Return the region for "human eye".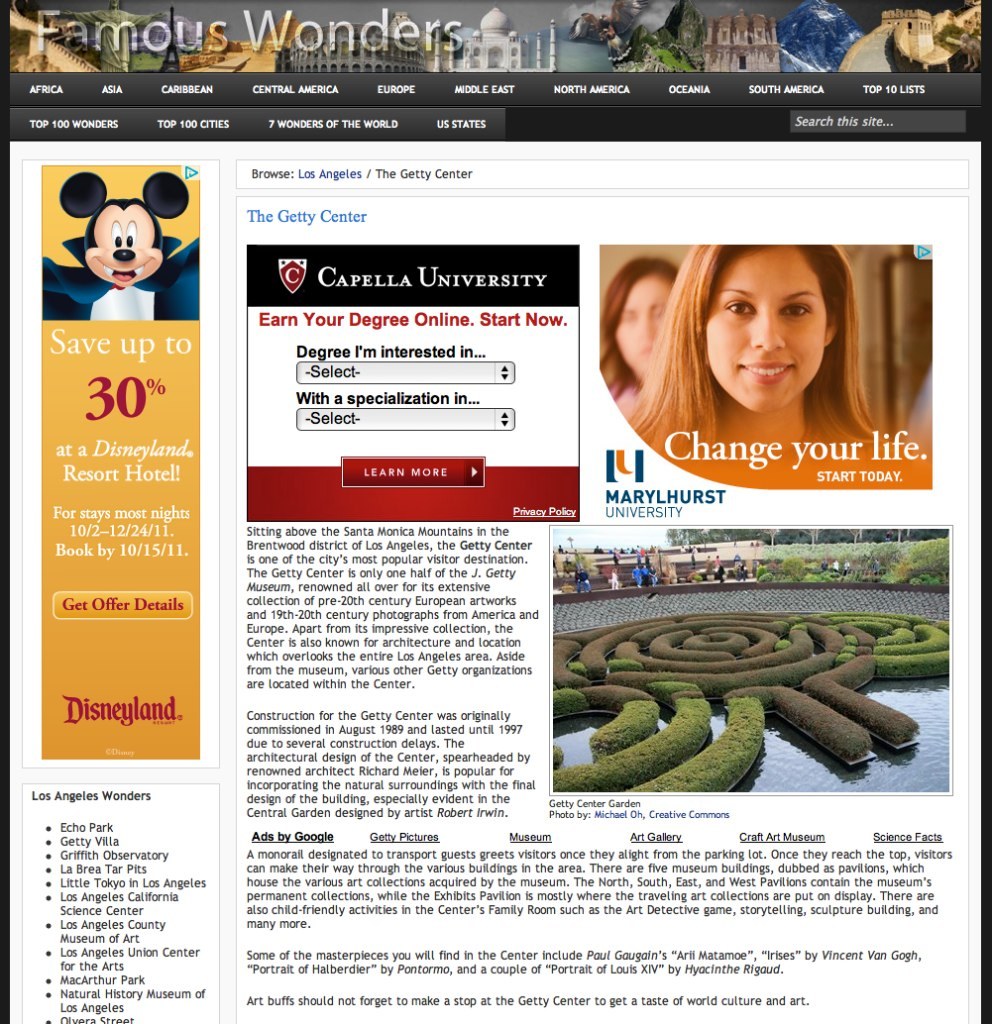
box=[726, 299, 754, 320].
